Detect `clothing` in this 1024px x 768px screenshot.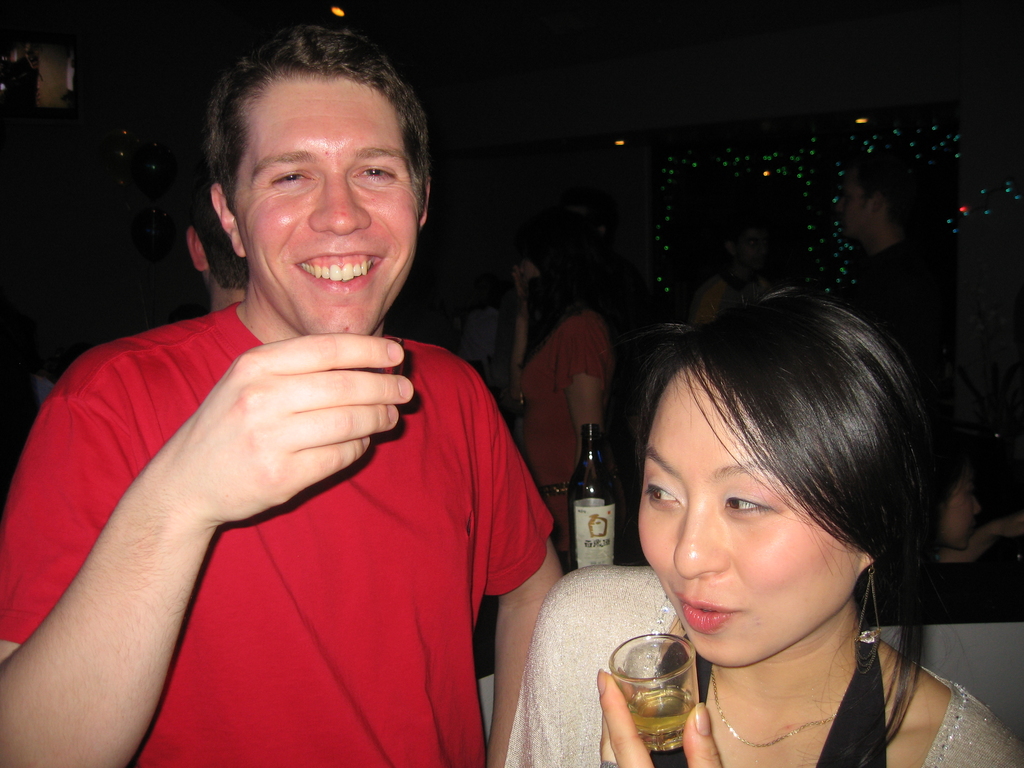
Detection: crop(454, 304, 535, 430).
